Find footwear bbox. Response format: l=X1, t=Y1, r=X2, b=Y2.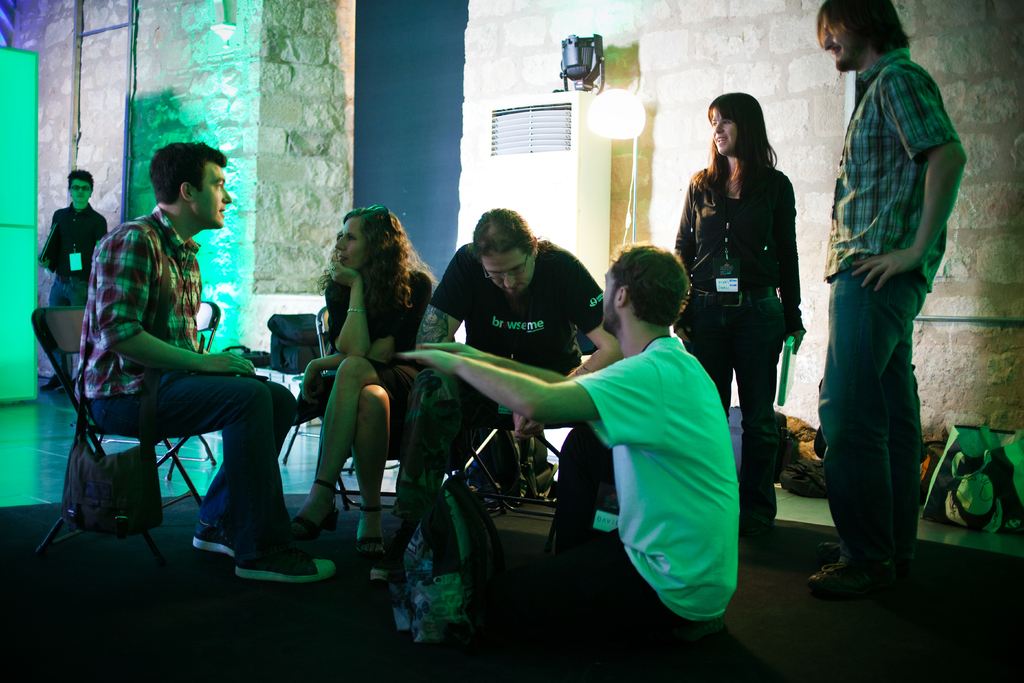
l=237, t=554, r=346, b=586.
